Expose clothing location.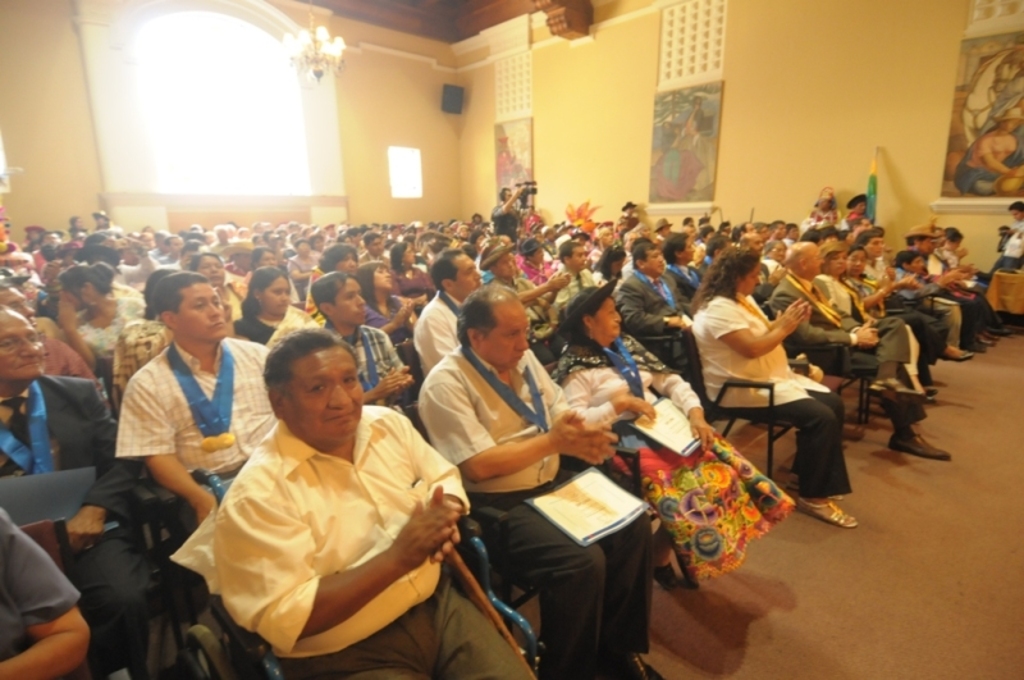
Exposed at BBox(764, 268, 910, 387).
